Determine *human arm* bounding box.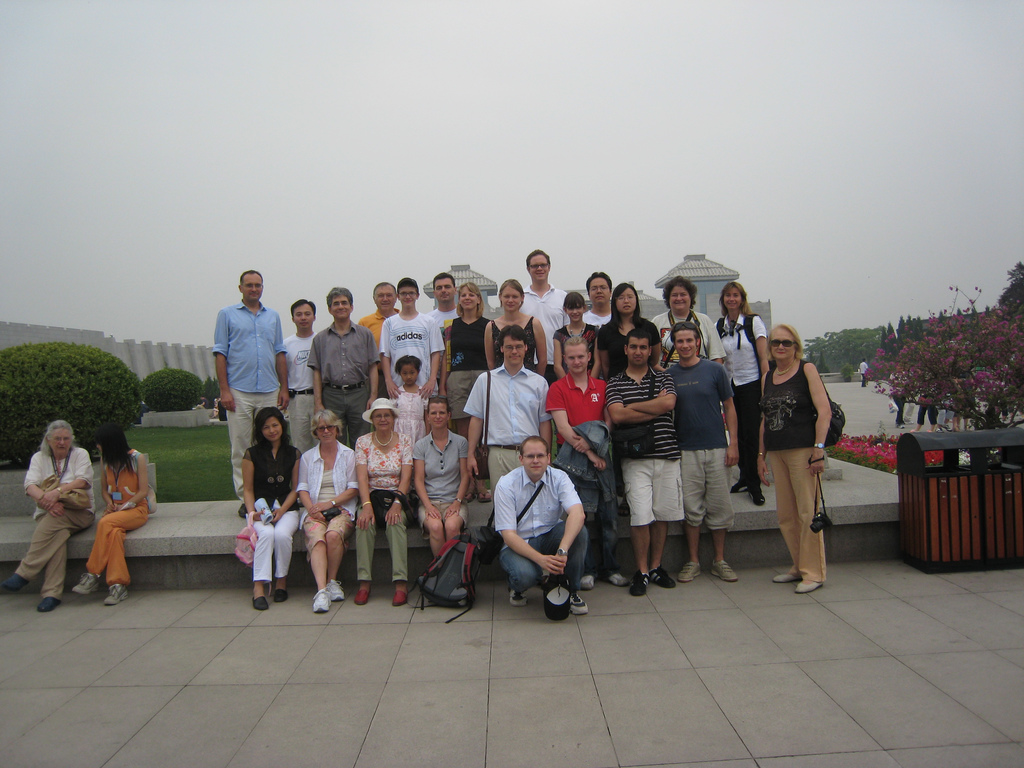
Determined: (x1=495, y1=483, x2=566, y2=575).
